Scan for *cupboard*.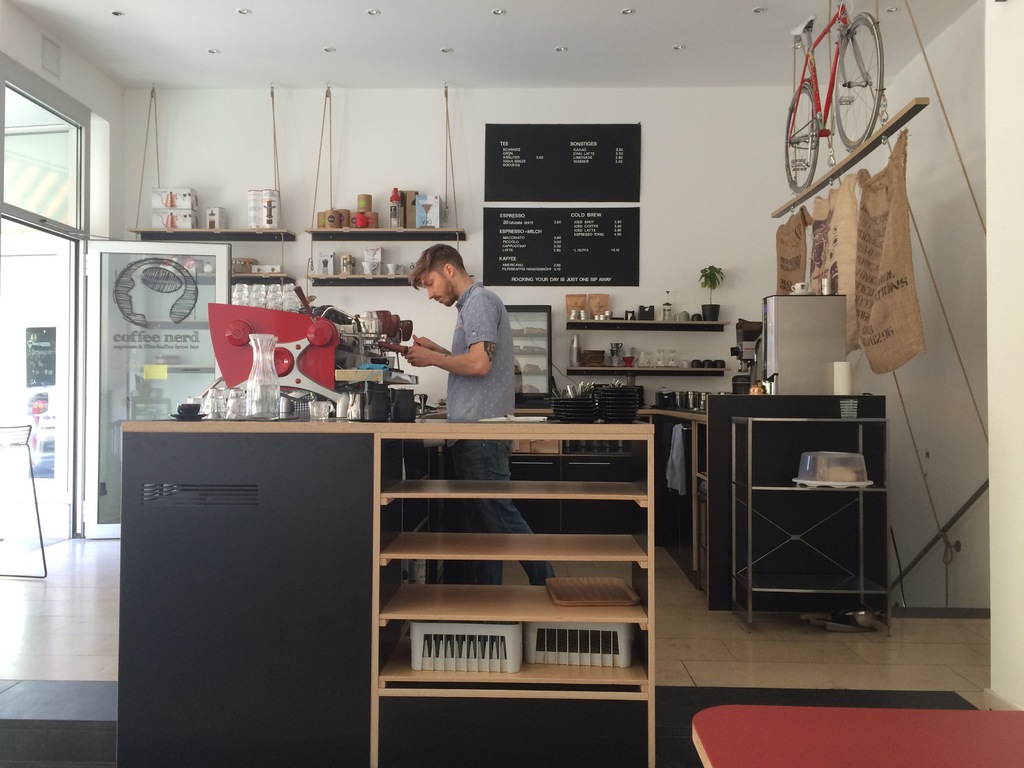
Scan result: bbox(116, 419, 650, 767).
